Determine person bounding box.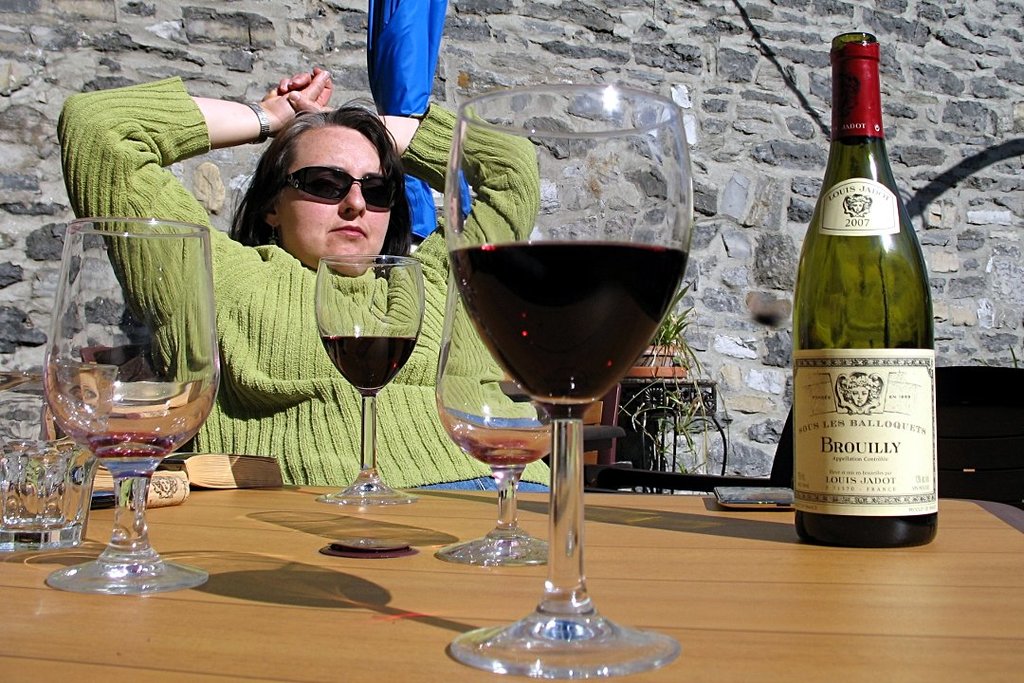
Determined: bbox=(54, 61, 545, 492).
